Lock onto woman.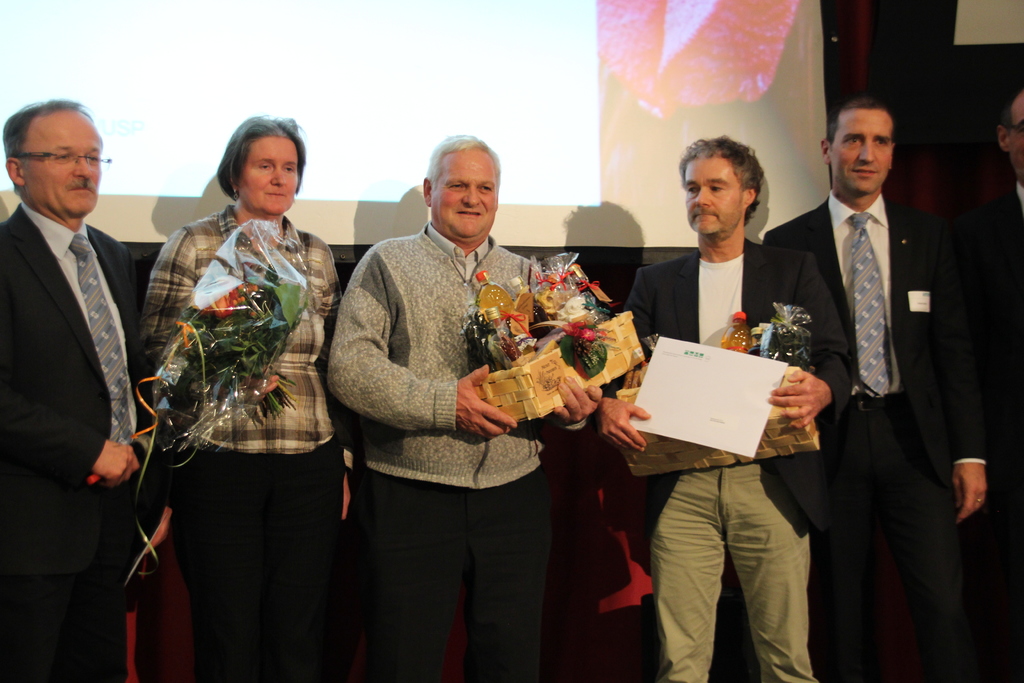
Locked: [128, 112, 343, 682].
